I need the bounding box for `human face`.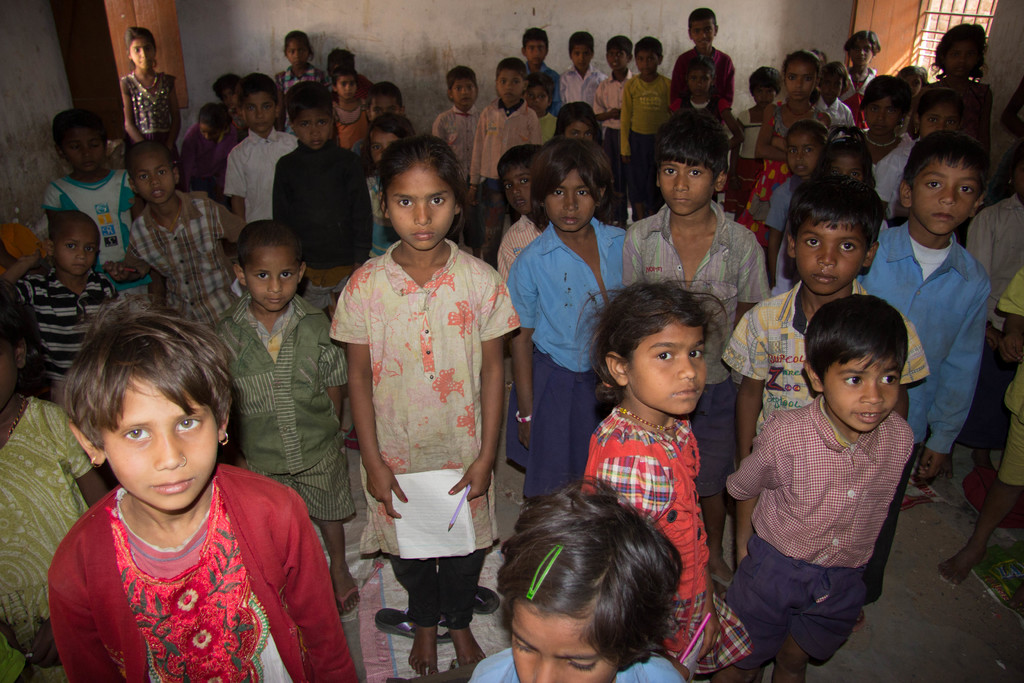
Here it is: l=196, t=115, r=224, b=142.
